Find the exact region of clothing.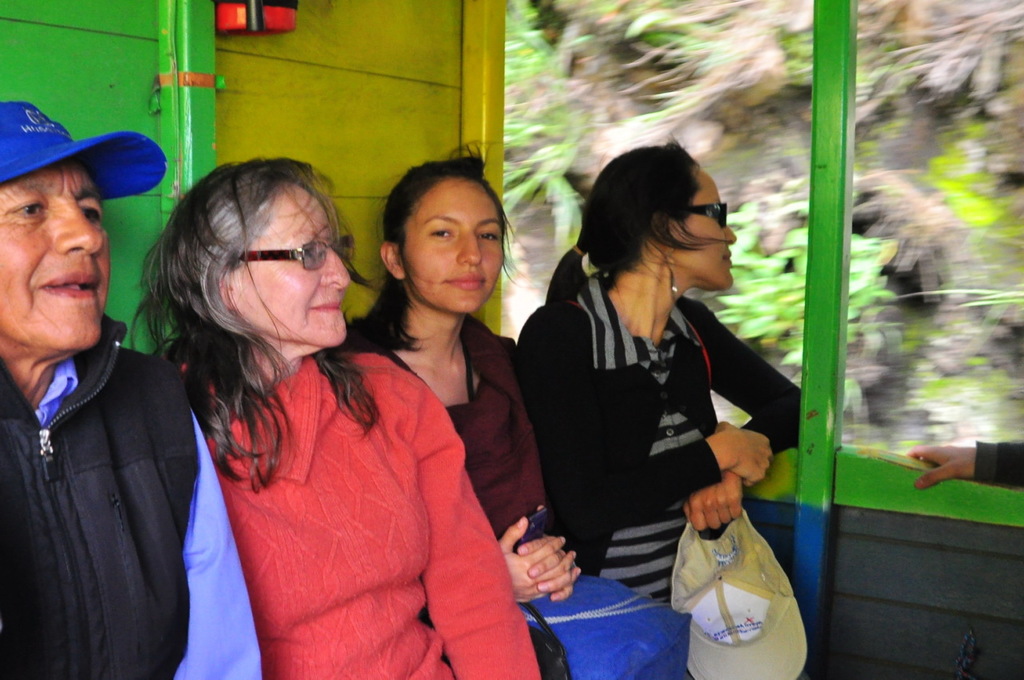
Exact region: bbox(0, 334, 247, 675).
